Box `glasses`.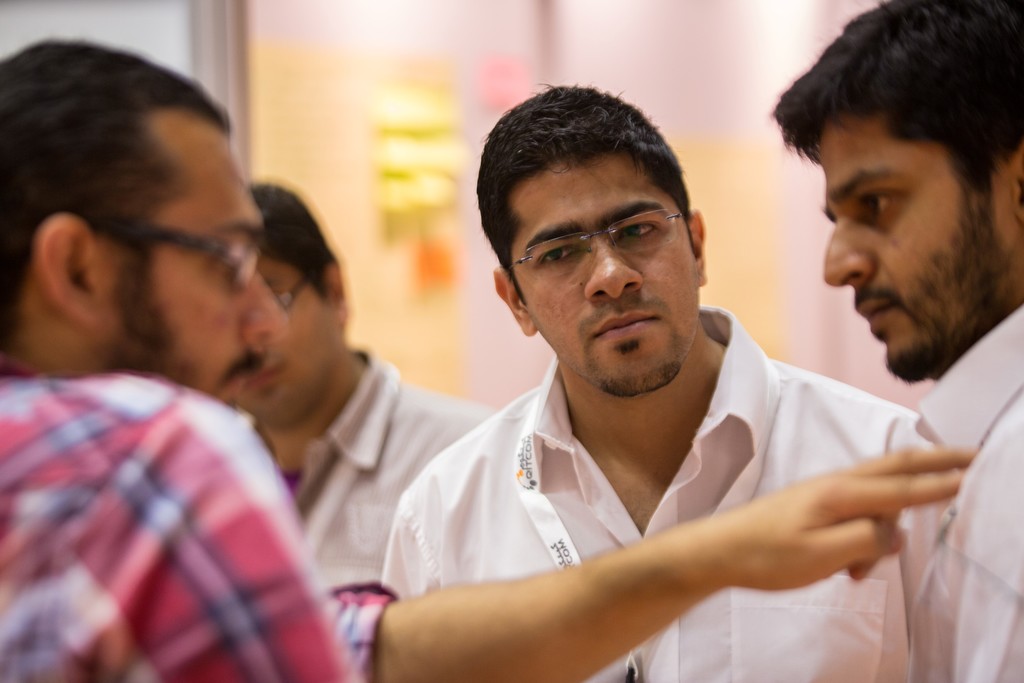
<region>83, 220, 264, 293</region>.
